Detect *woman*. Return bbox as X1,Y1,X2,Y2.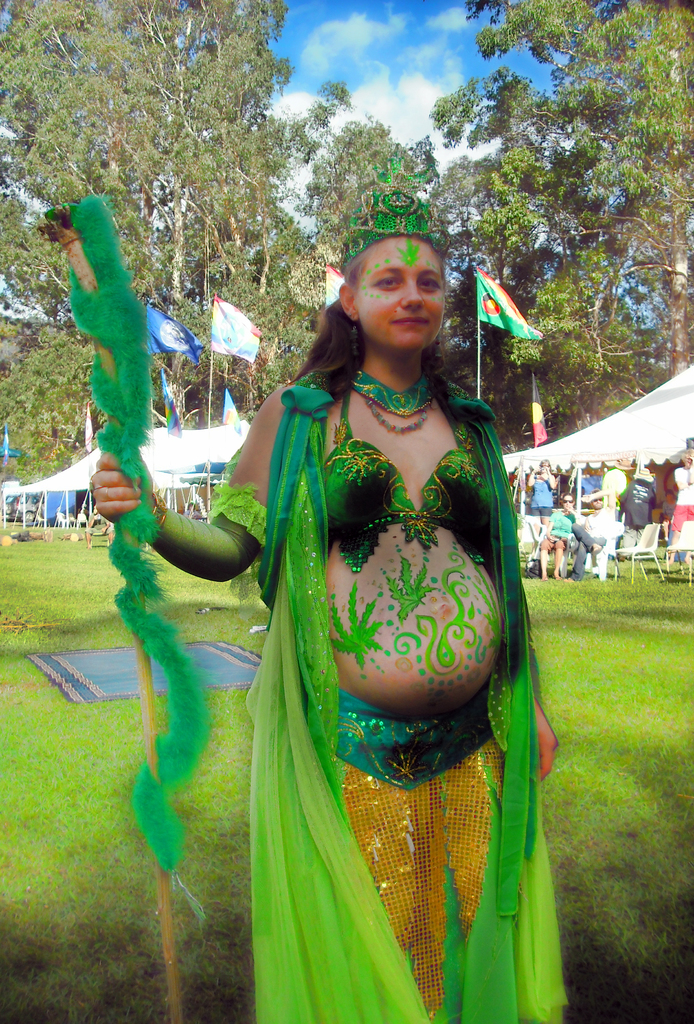
89,195,568,1023.
